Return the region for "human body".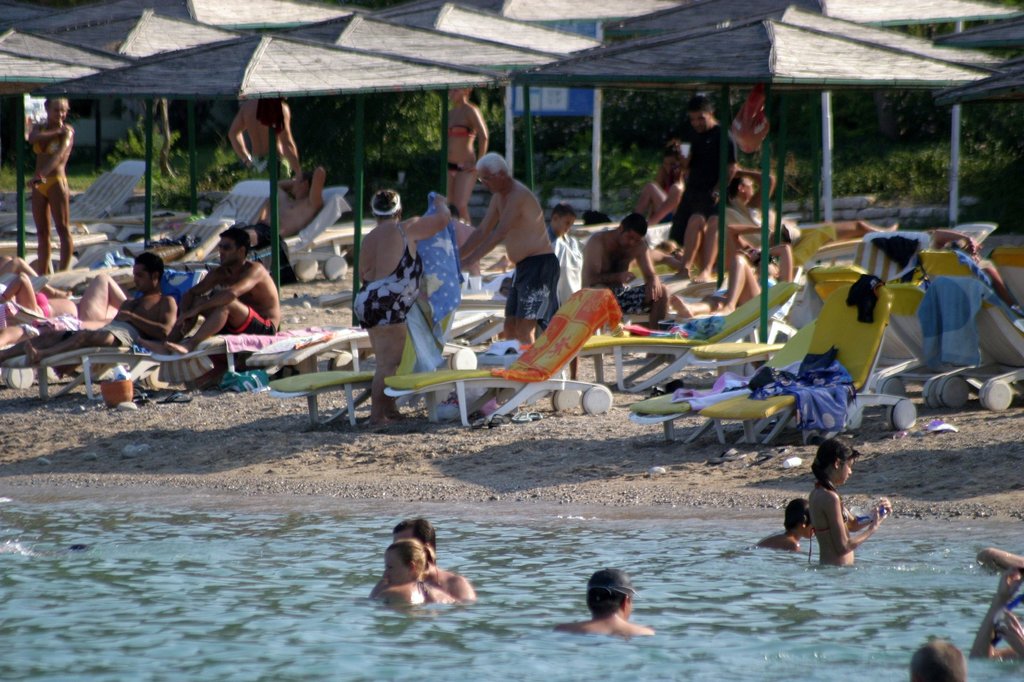
(left=806, top=476, right=895, bottom=580).
